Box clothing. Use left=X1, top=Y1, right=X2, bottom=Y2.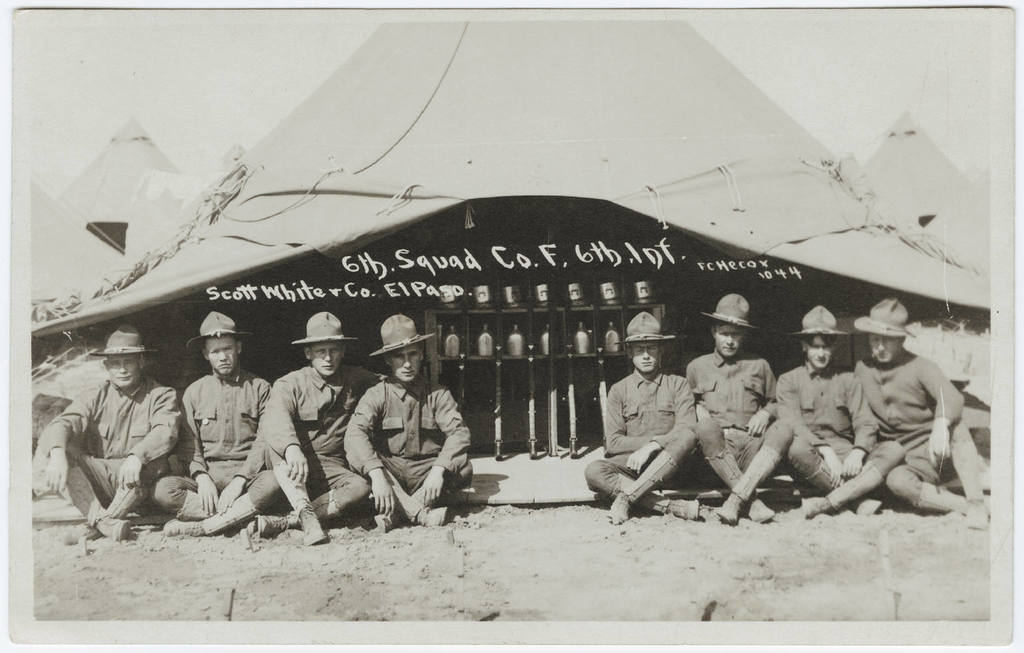
left=577, top=368, right=709, bottom=514.
